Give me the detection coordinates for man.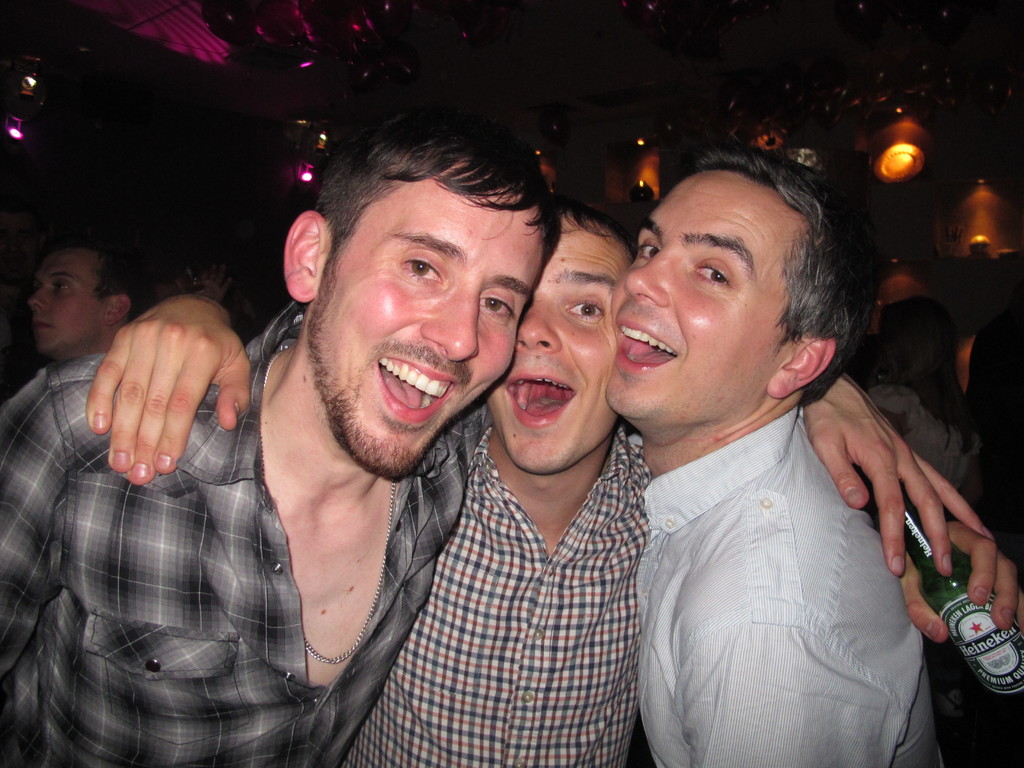
<bbox>10, 231, 181, 364</bbox>.
